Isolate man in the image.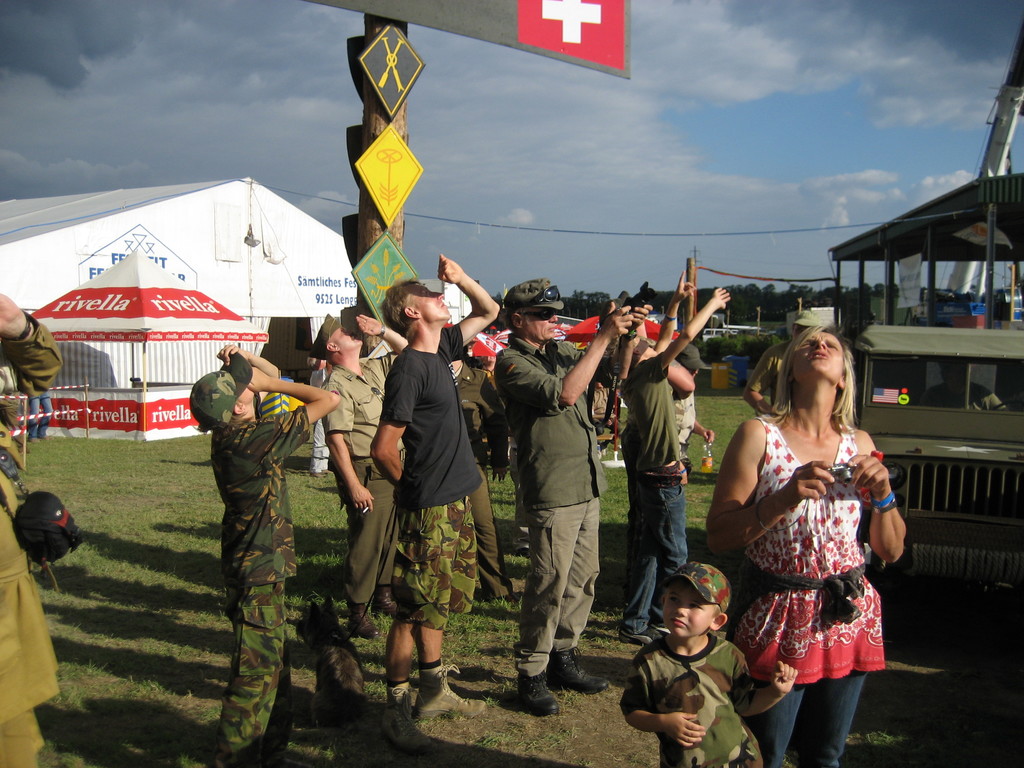
Isolated region: bbox=[624, 282, 732, 641].
